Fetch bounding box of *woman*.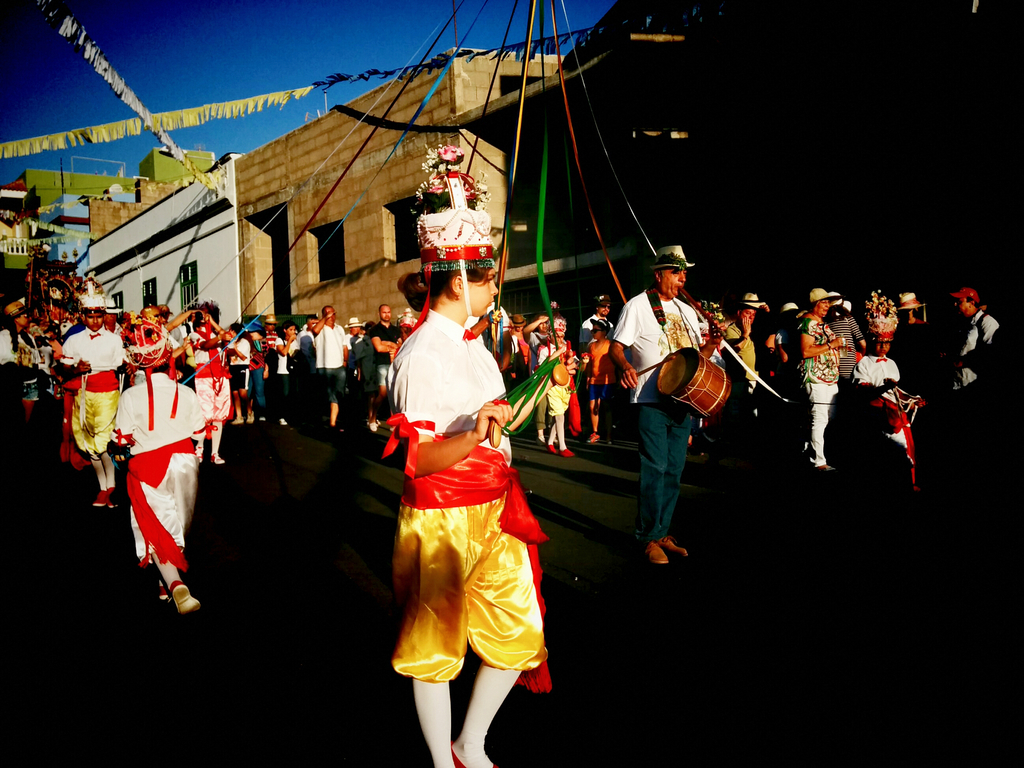
Bbox: 268:320:301:428.
